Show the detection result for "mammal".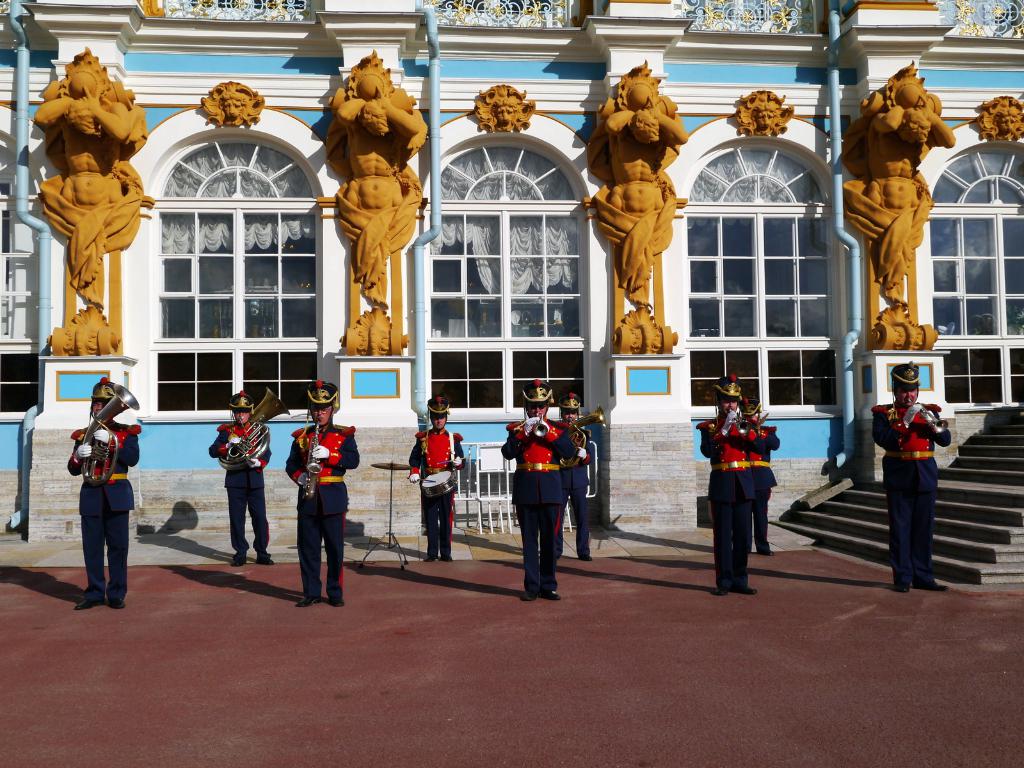
869/364/951/600.
